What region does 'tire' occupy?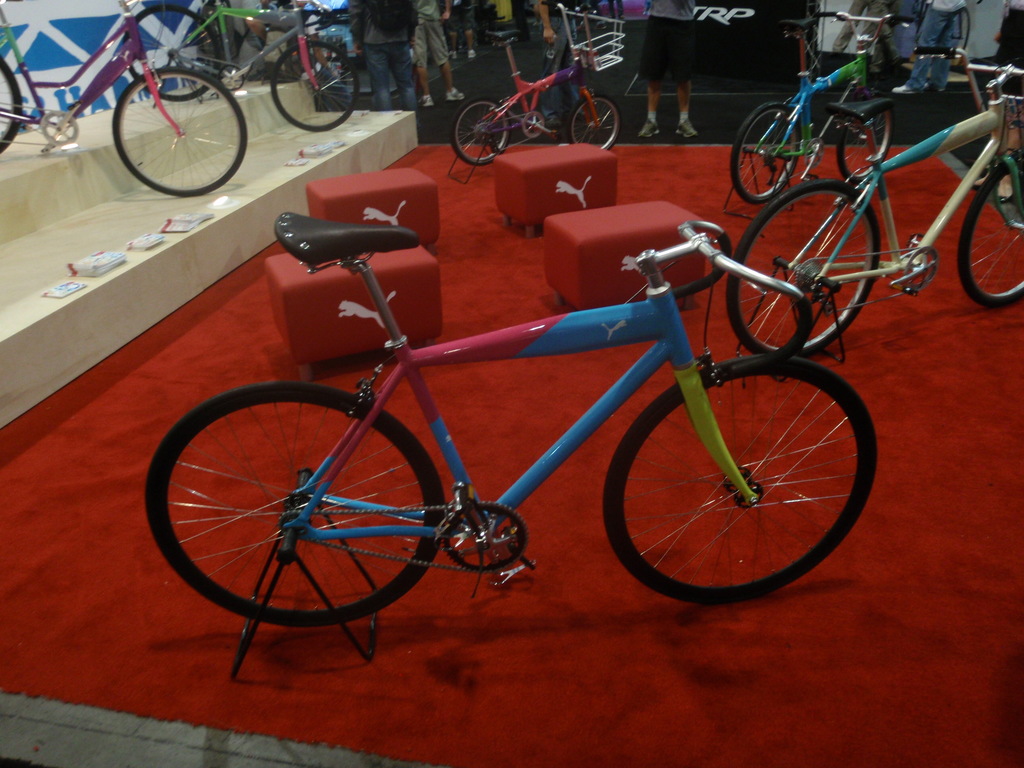
{"x1": 955, "y1": 158, "x2": 1023, "y2": 308}.
